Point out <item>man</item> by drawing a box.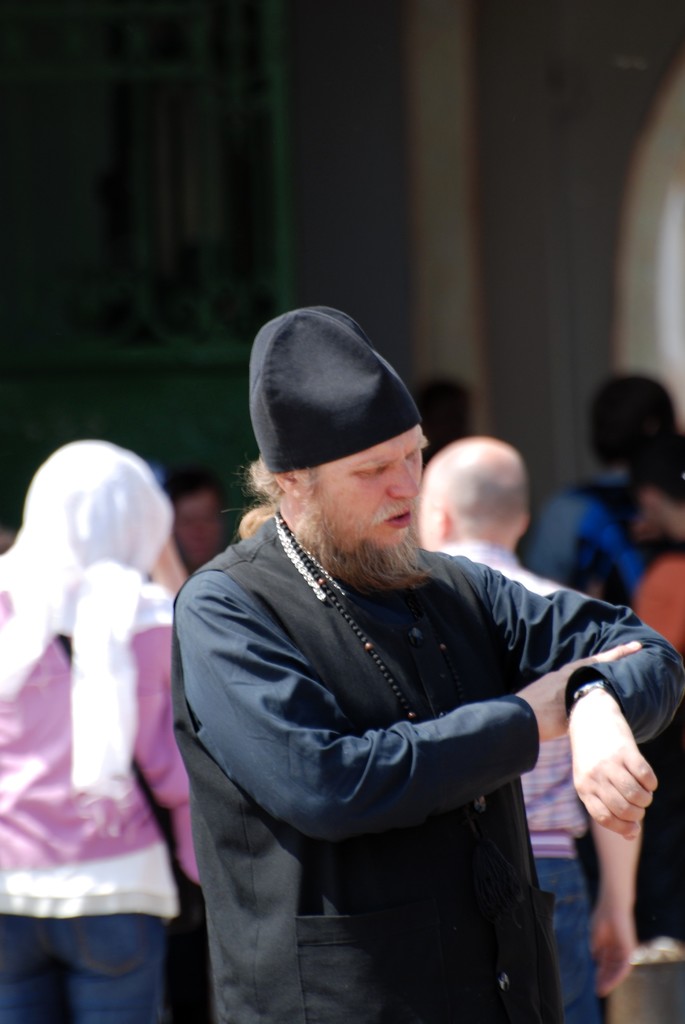
detection(630, 433, 684, 653).
